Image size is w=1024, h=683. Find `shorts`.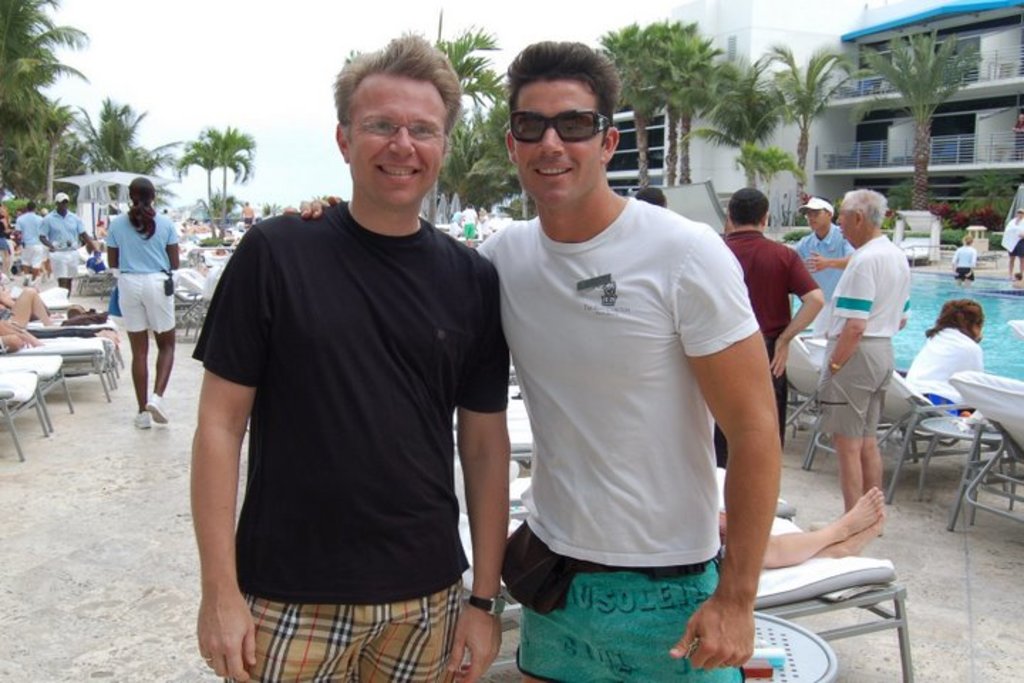
bbox=[1008, 246, 1023, 259].
